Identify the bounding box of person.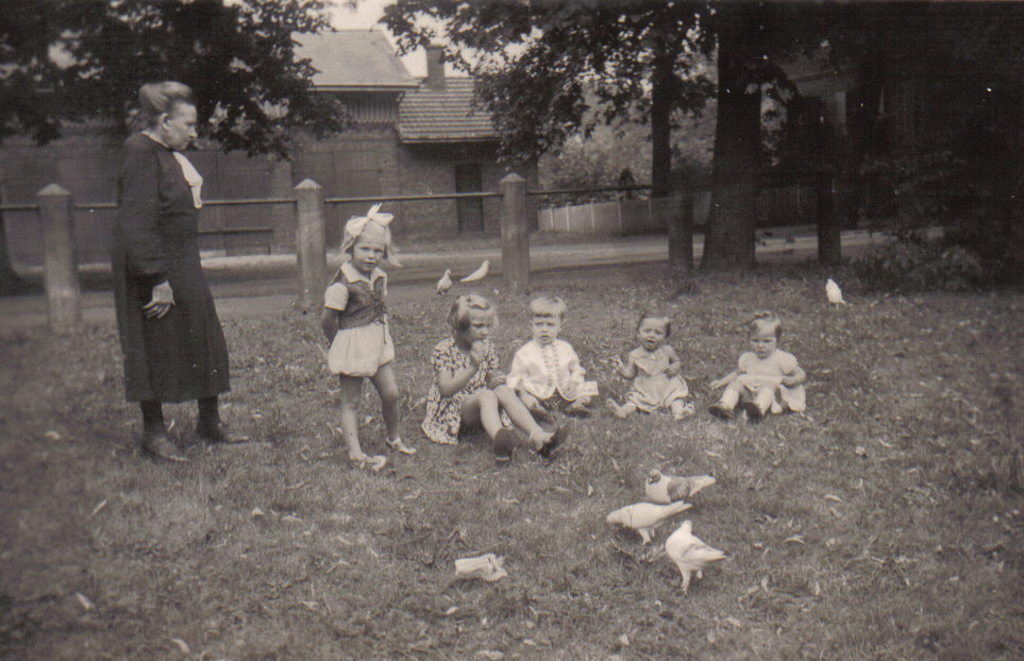
[322,208,416,471].
